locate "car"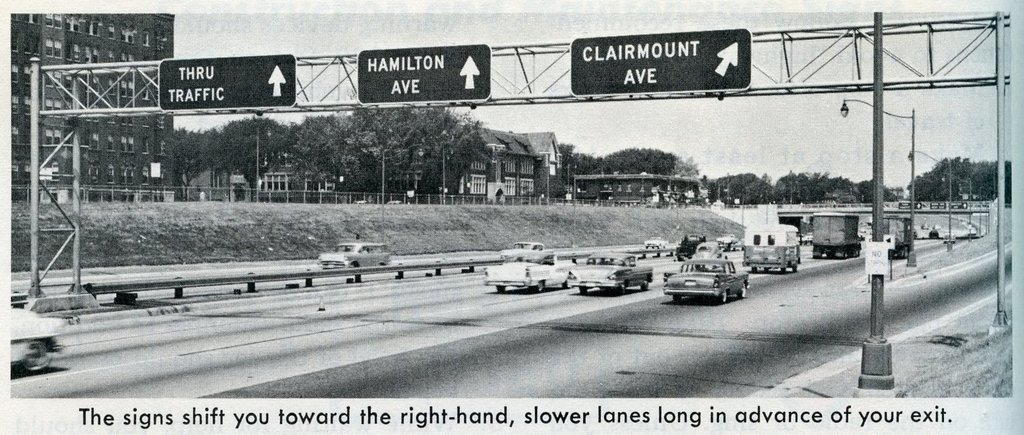
left=484, top=250, right=582, bottom=295
